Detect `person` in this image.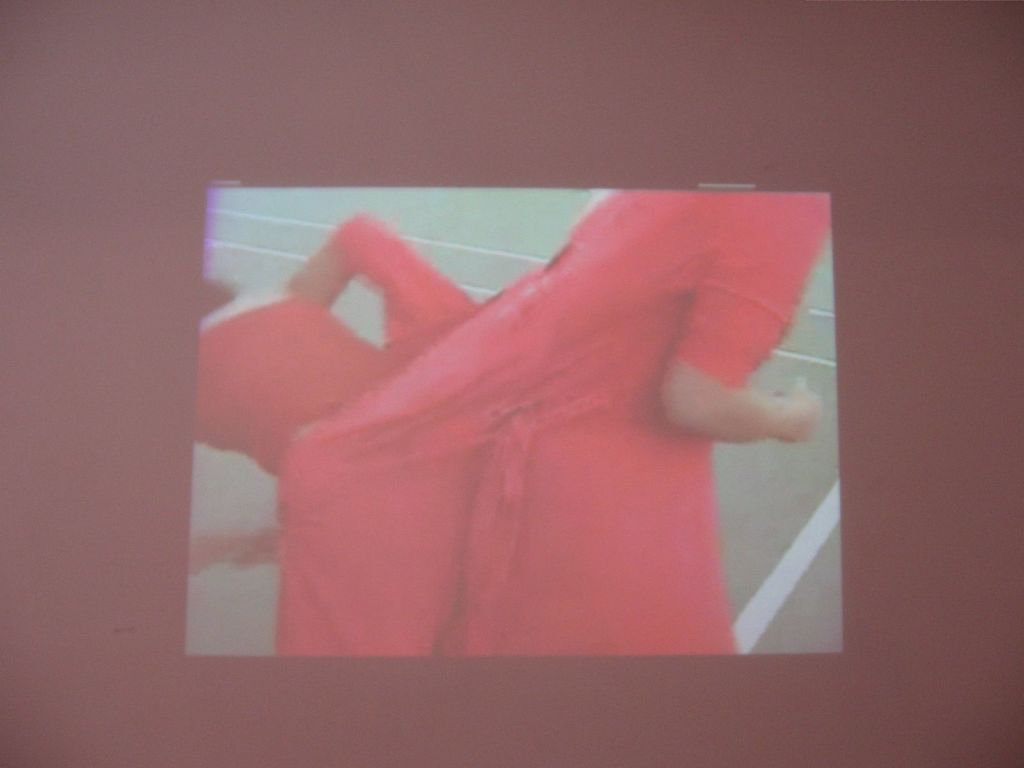
Detection: detection(272, 183, 838, 669).
